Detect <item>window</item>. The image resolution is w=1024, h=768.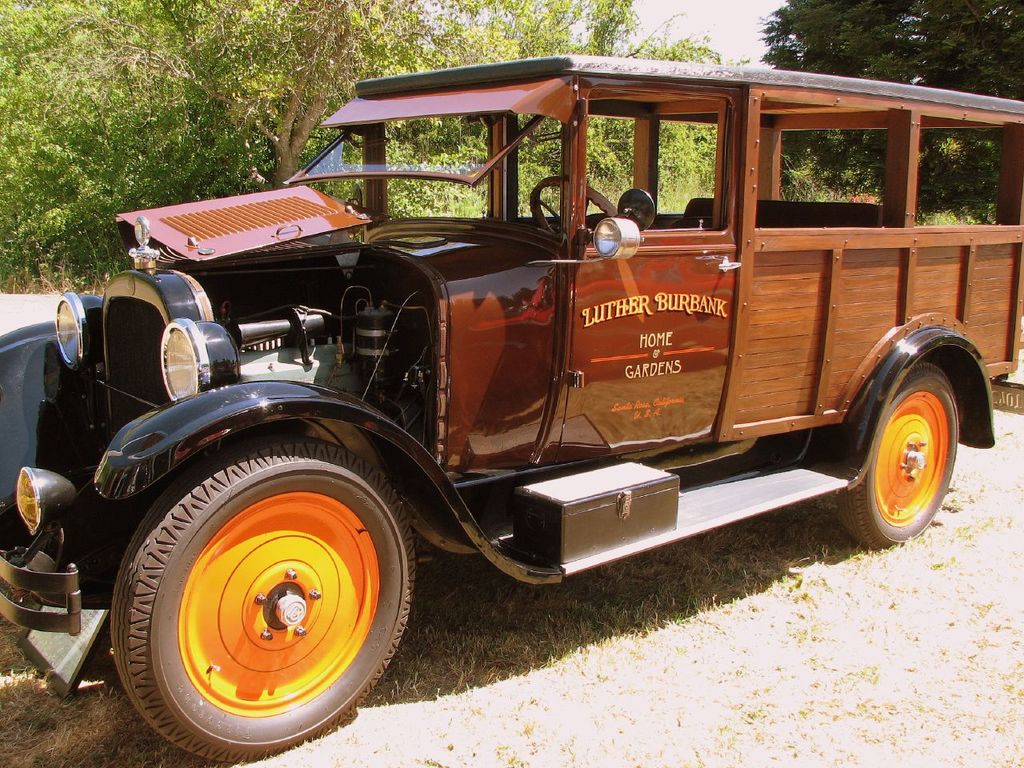
[left=514, top=111, right=635, bottom=219].
